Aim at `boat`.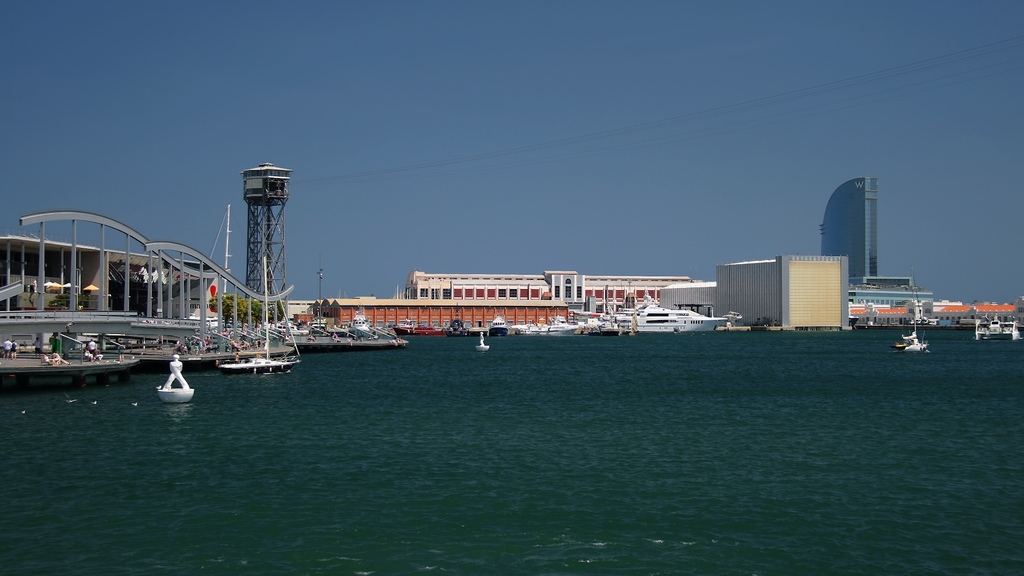
Aimed at (588,318,624,335).
